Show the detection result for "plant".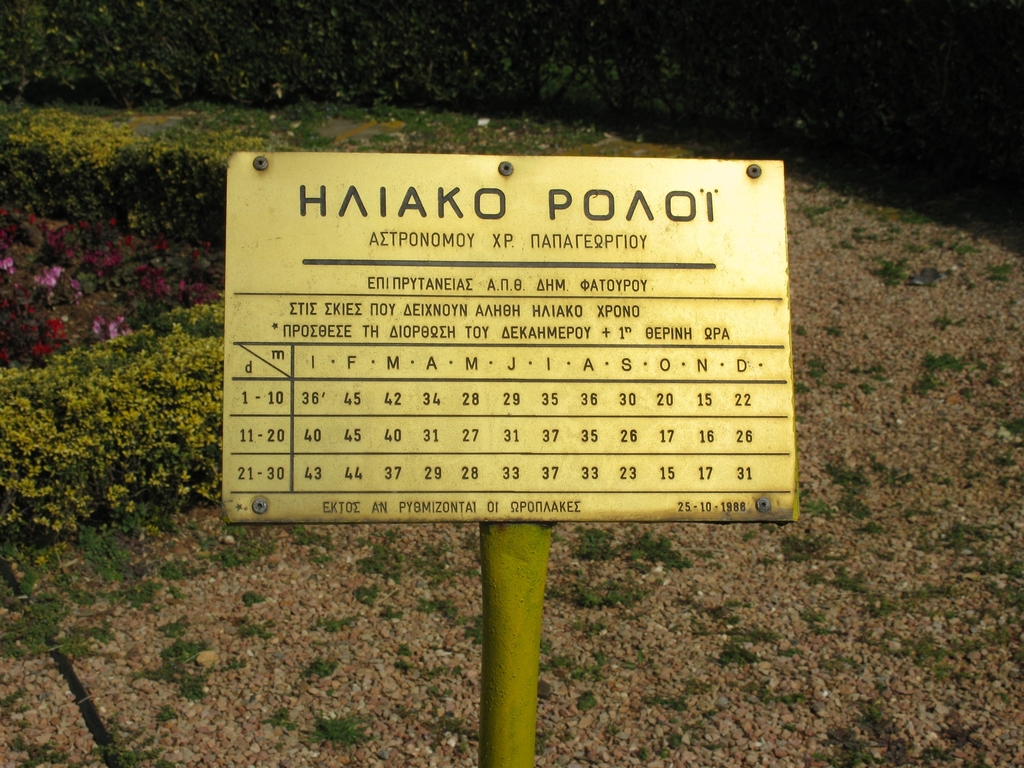
<box>960,614,979,625</box>.
